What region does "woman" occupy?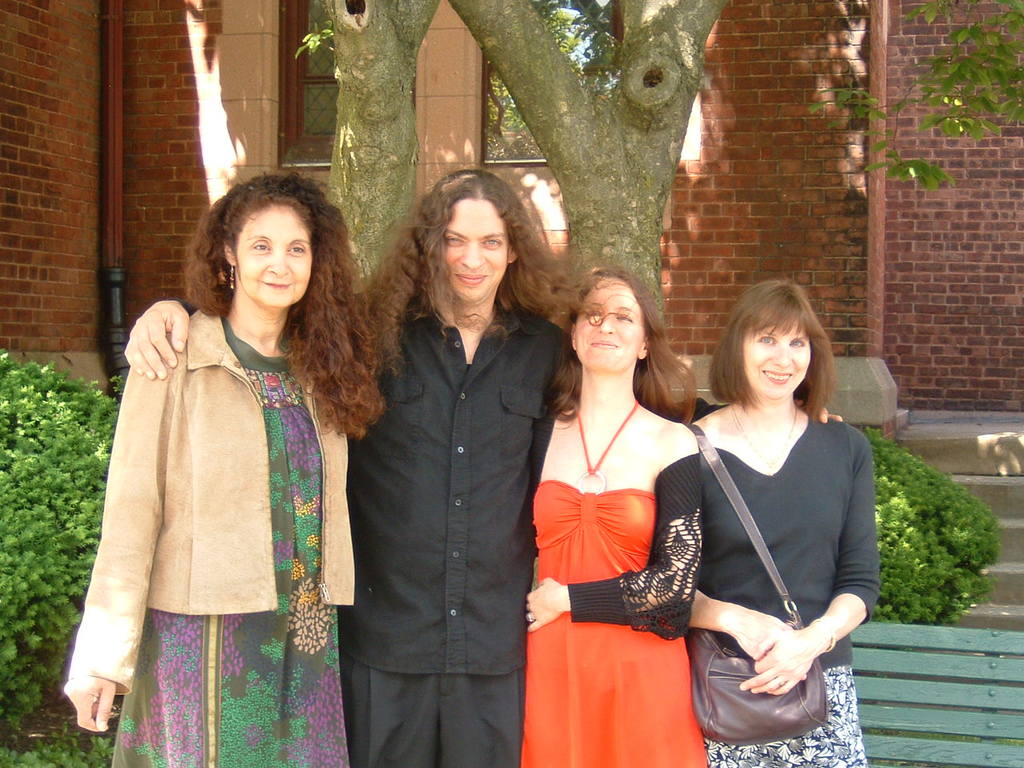
<bbox>527, 238, 710, 756</bbox>.
